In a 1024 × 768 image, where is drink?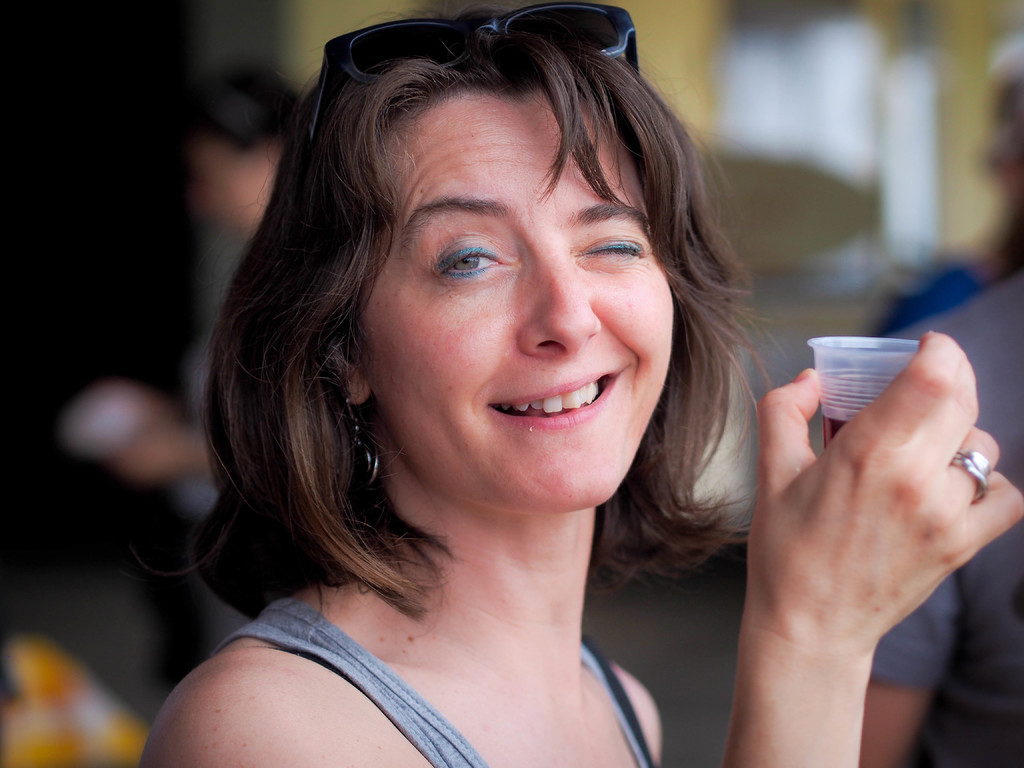
pyautogui.locateOnScreen(820, 415, 851, 451).
